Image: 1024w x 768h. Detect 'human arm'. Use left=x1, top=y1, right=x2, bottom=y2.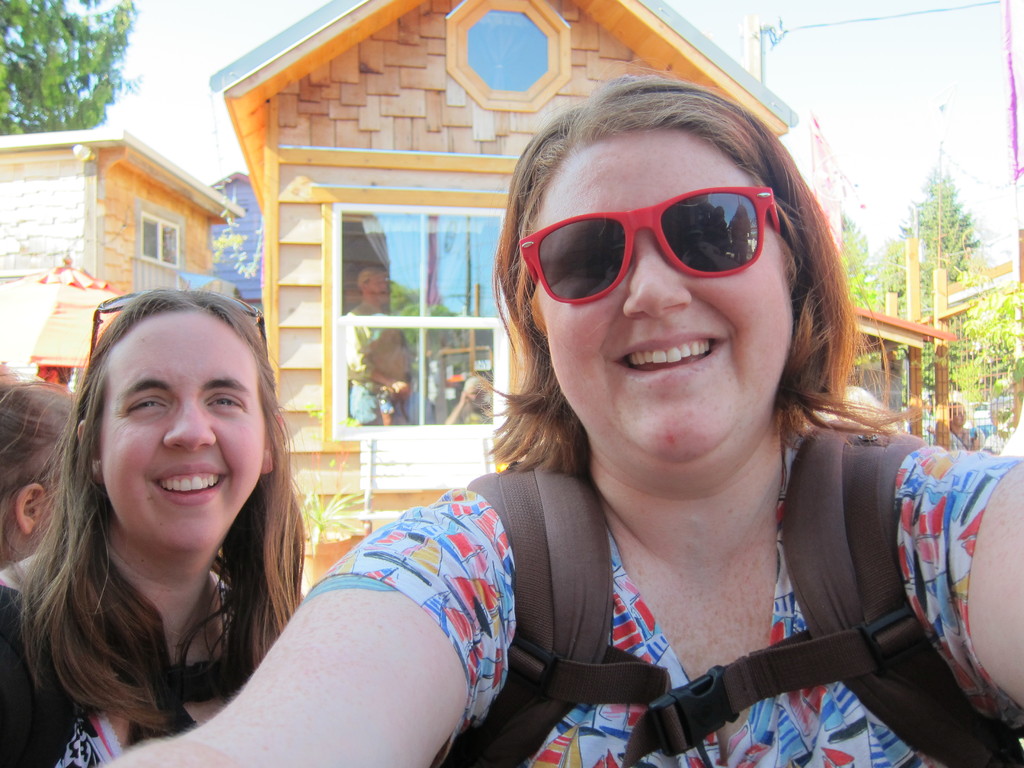
left=0, top=589, right=131, bottom=767.
